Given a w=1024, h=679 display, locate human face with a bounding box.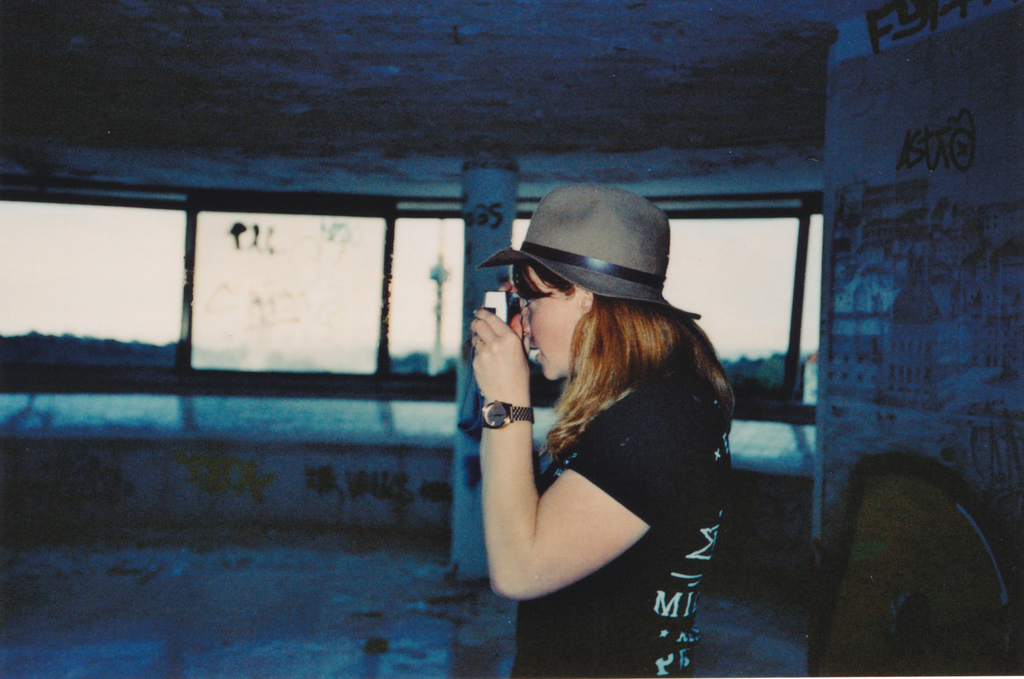
Located: pyautogui.locateOnScreen(519, 265, 583, 379).
